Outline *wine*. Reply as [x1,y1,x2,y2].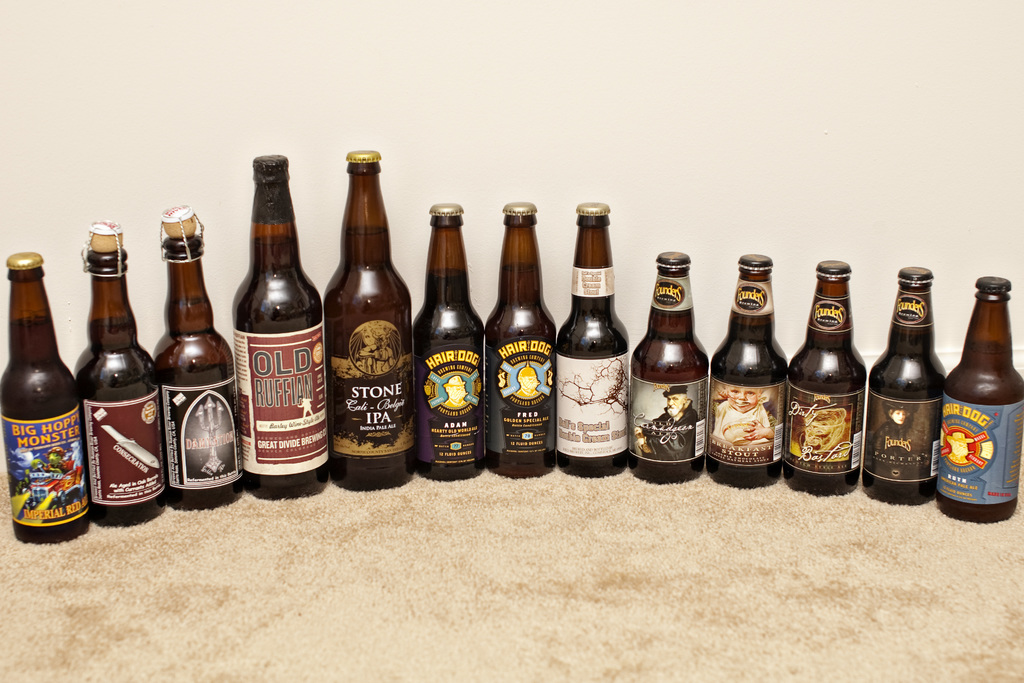
[0,315,87,546].
